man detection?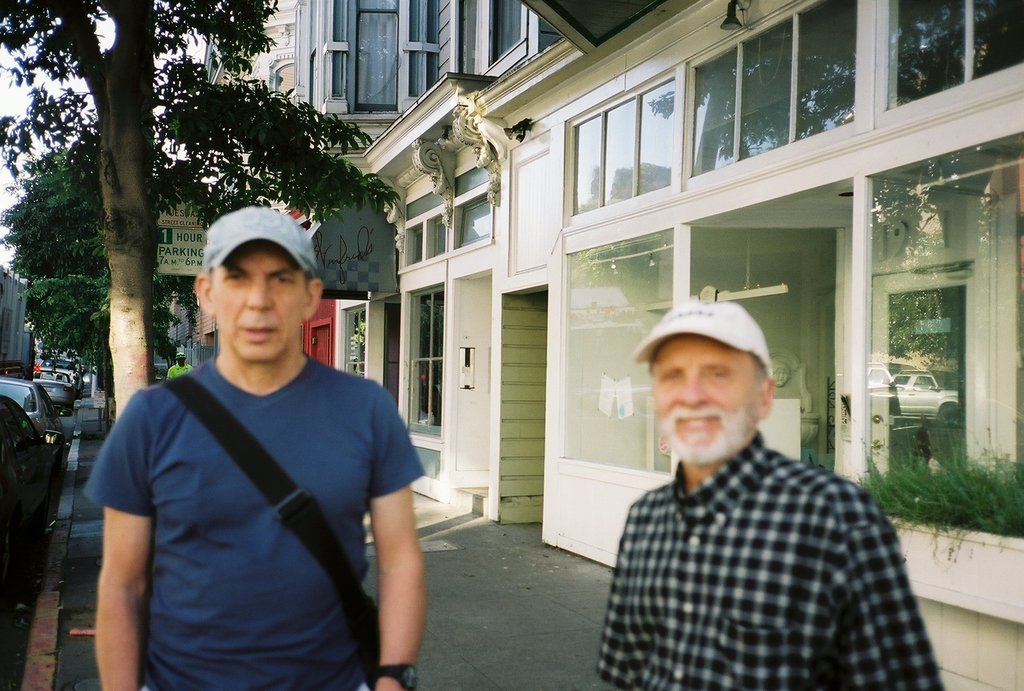
(578,287,943,679)
